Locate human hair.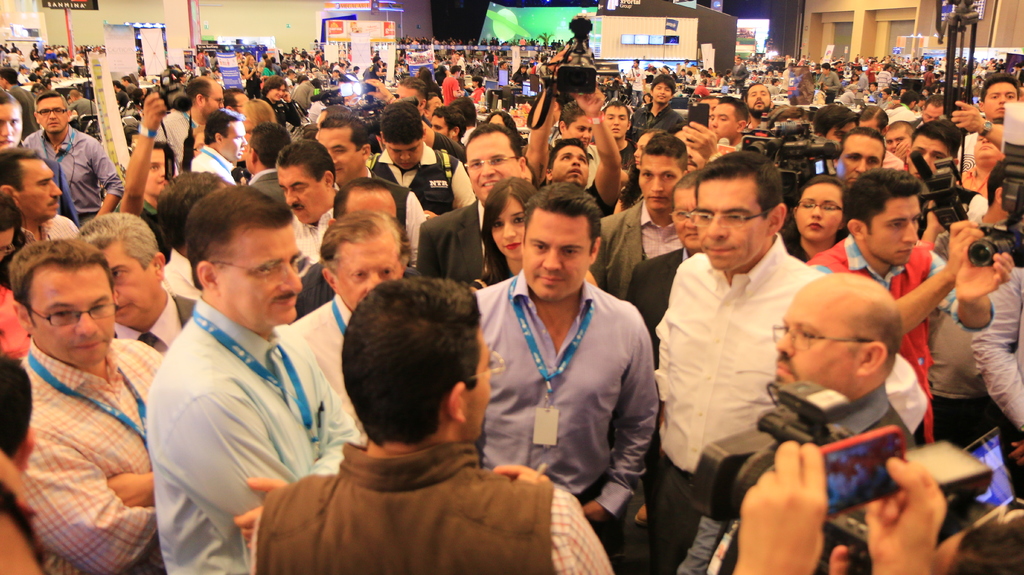
Bounding box: 204, 109, 245, 145.
